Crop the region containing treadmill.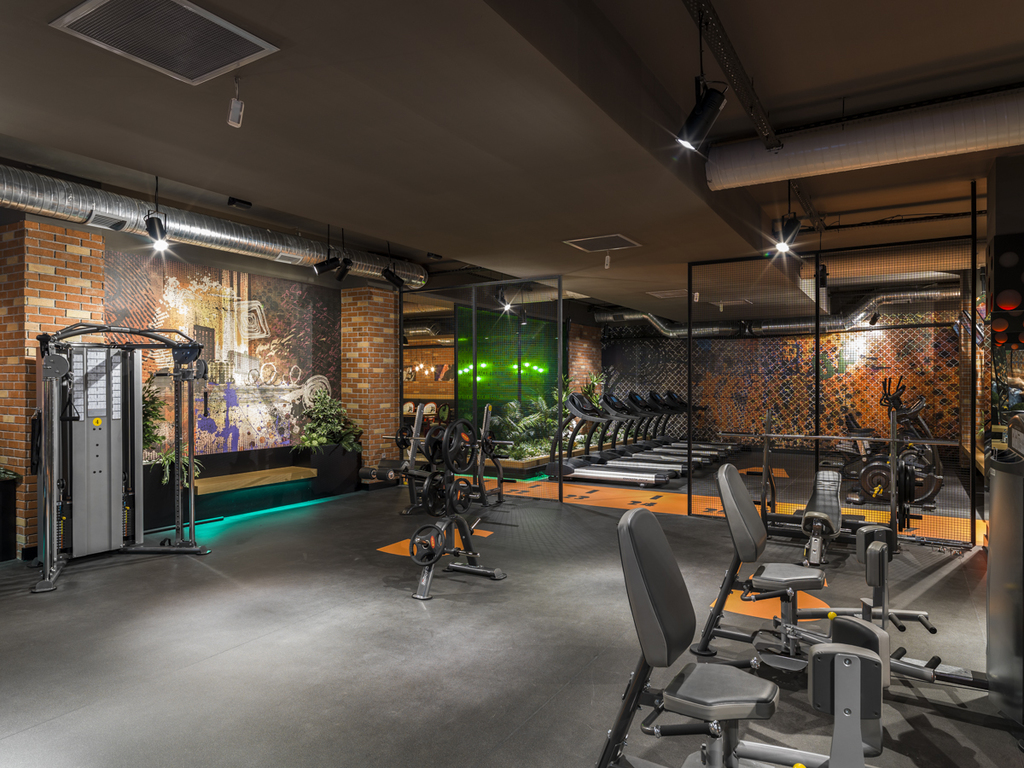
Crop region: region(549, 396, 678, 495).
